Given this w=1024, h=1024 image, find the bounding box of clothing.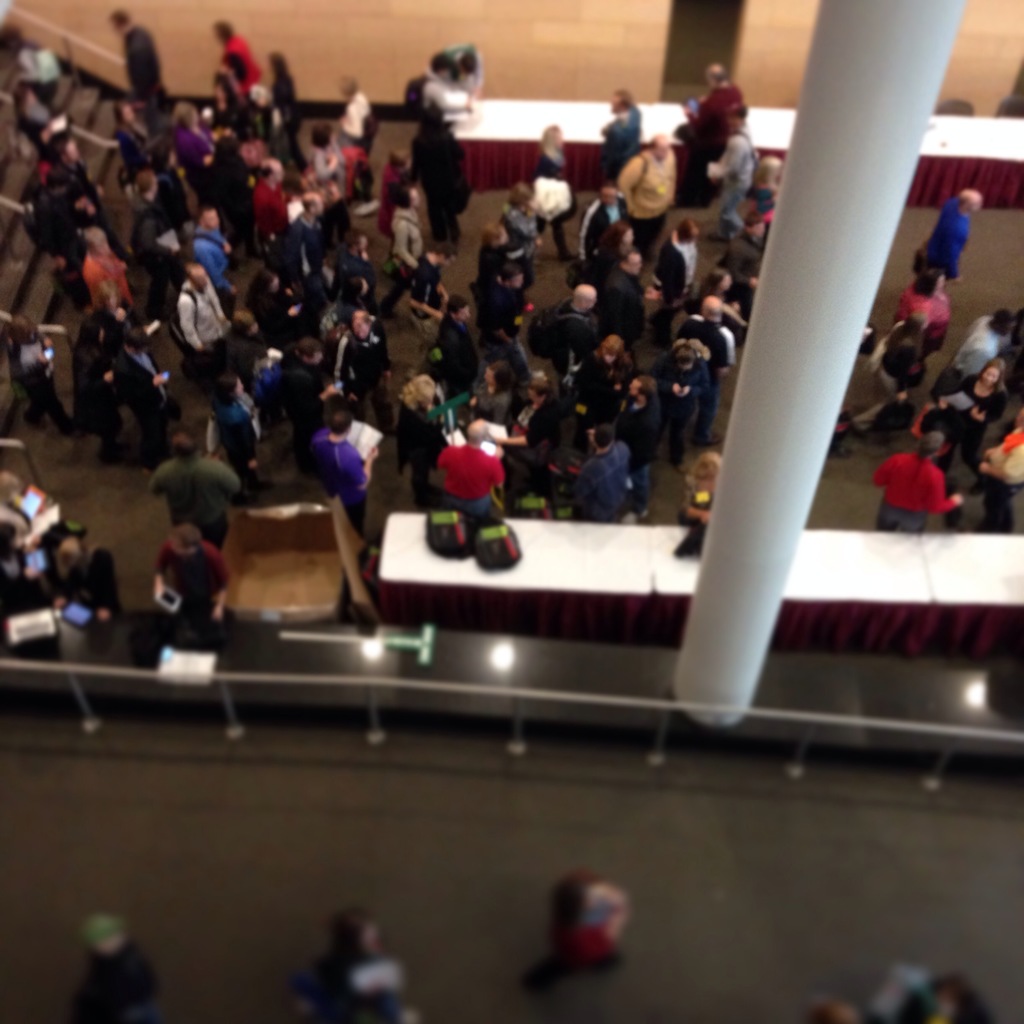
<bbox>300, 937, 407, 1023</bbox>.
